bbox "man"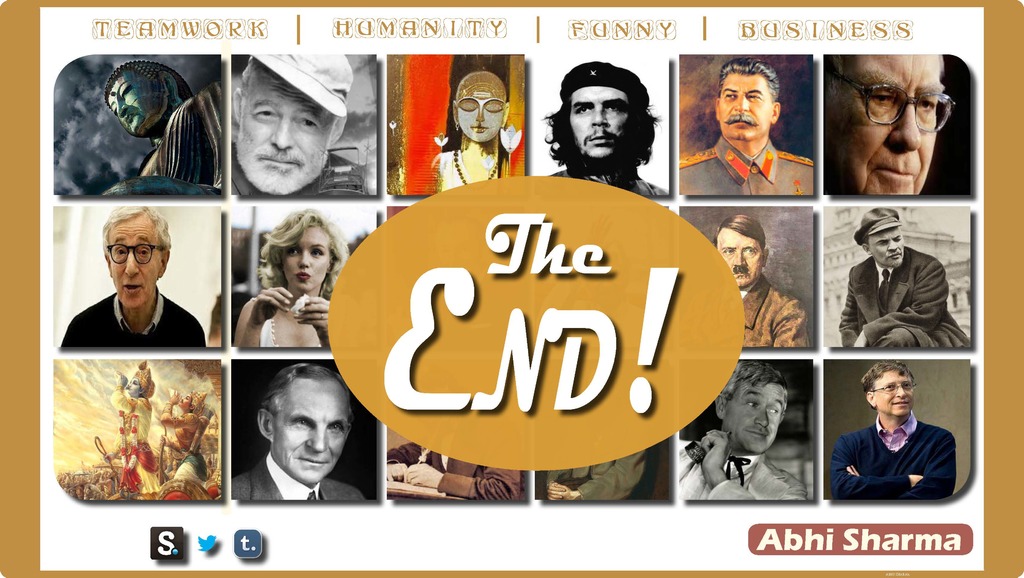
[x1=109, y1=365, x2=157, y2=493]
